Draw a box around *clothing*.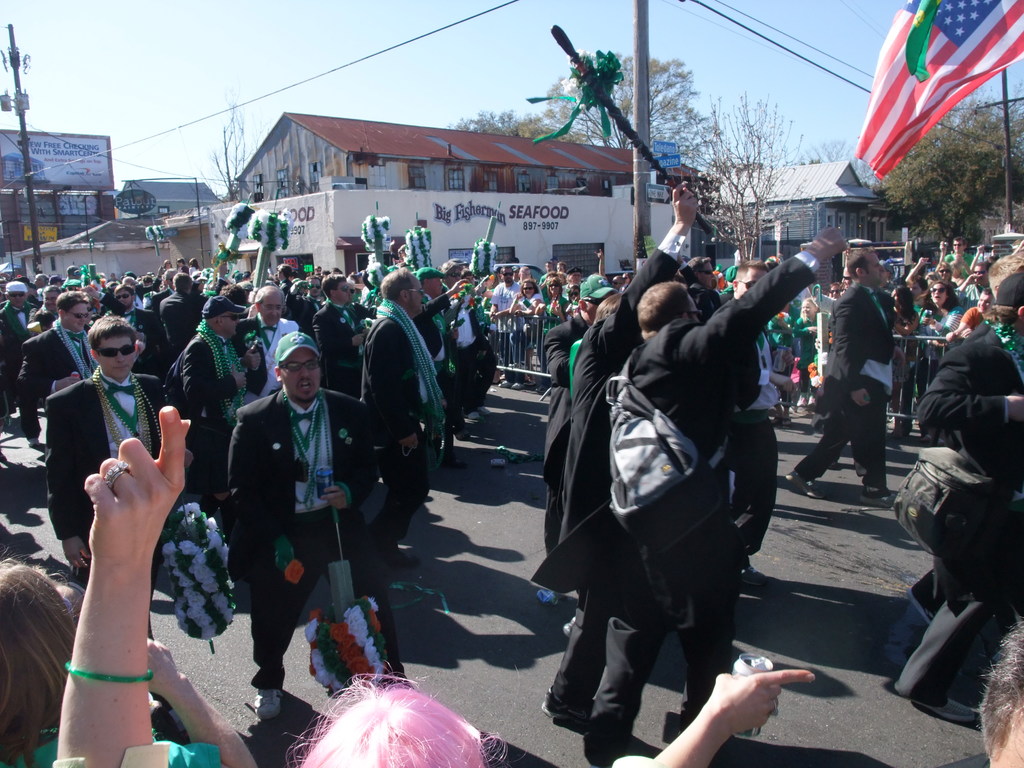
(150, 290, 210, 348).
